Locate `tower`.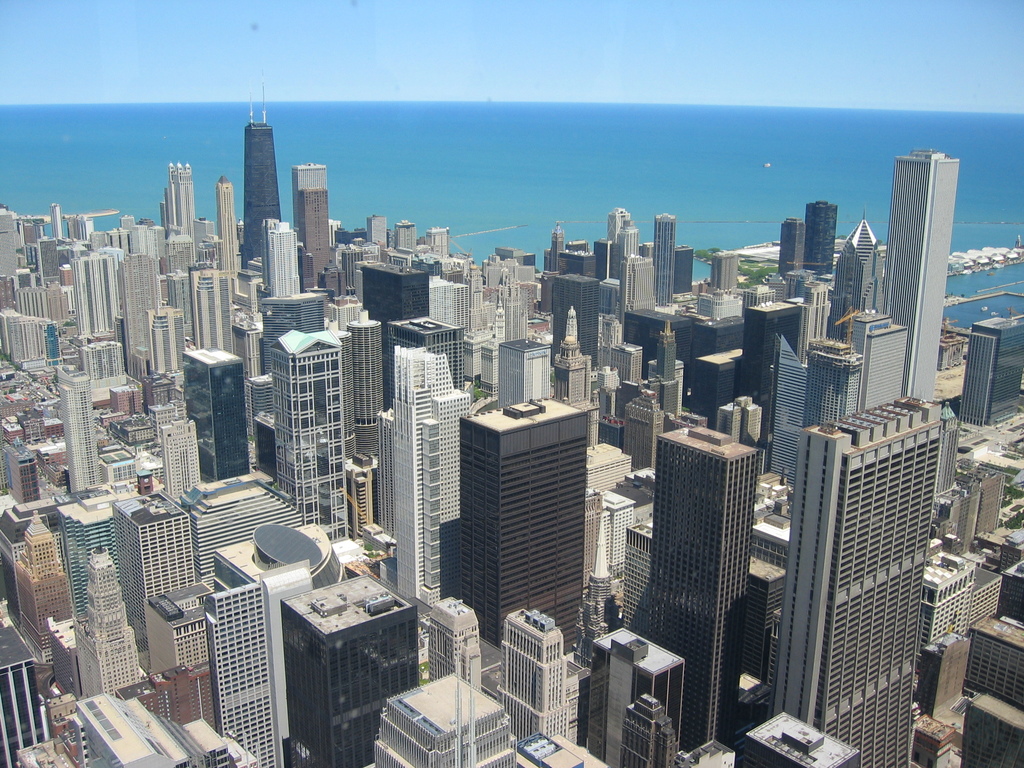
Bounding box: 851:306:909:401.
